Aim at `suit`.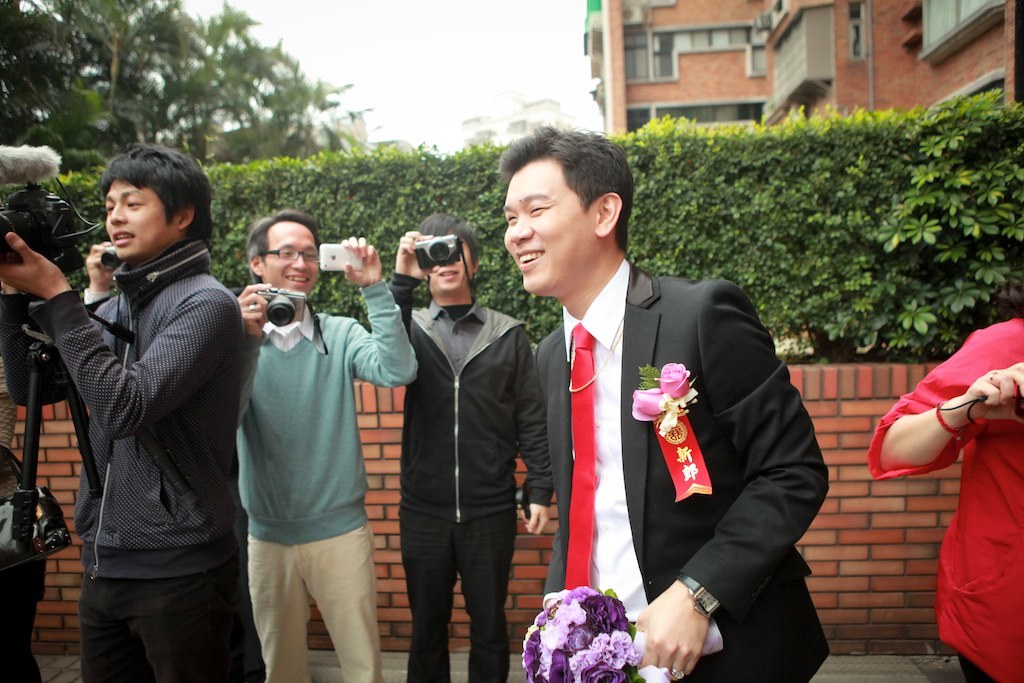
Aimed at <region>532, 191, 826, 658</region>.
